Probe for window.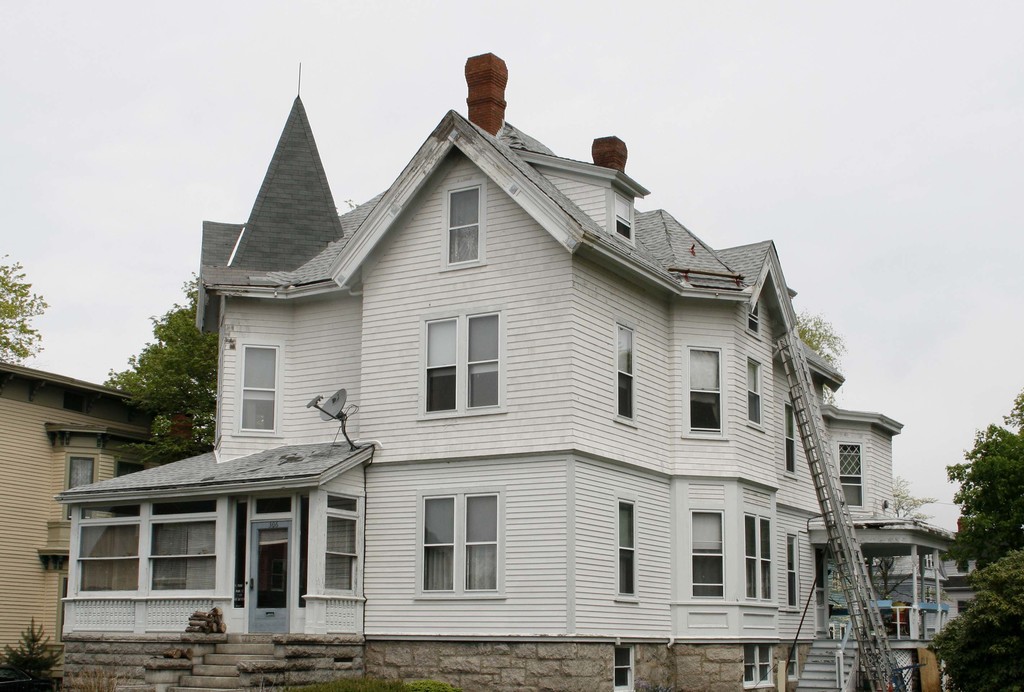
Probe result: bbox=(690, 353, 717, 428).
